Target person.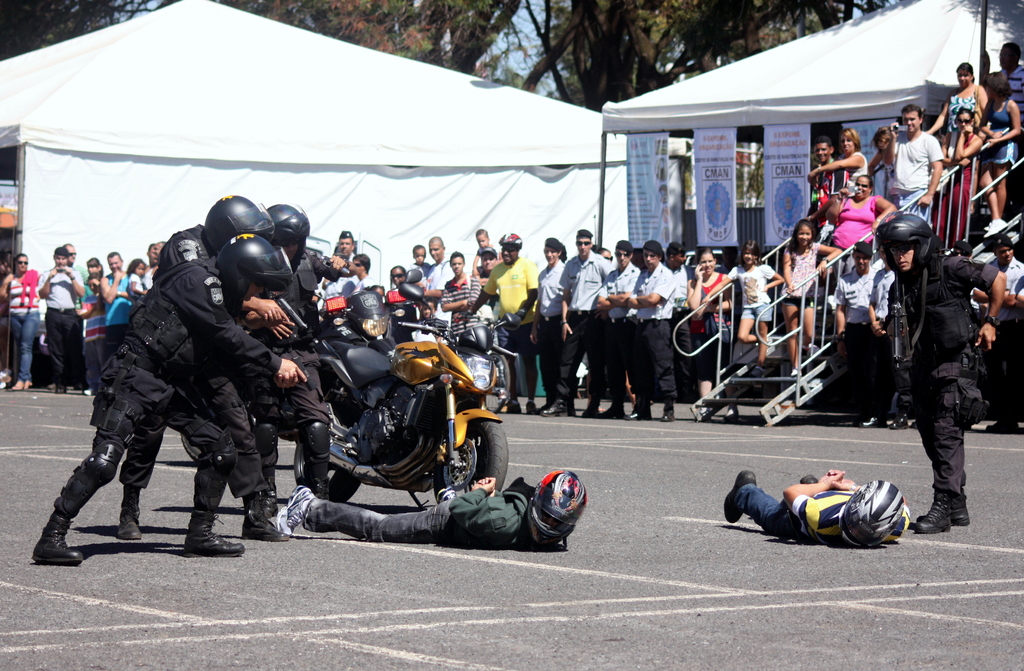
Target region: (328, 246, 381, 298).
